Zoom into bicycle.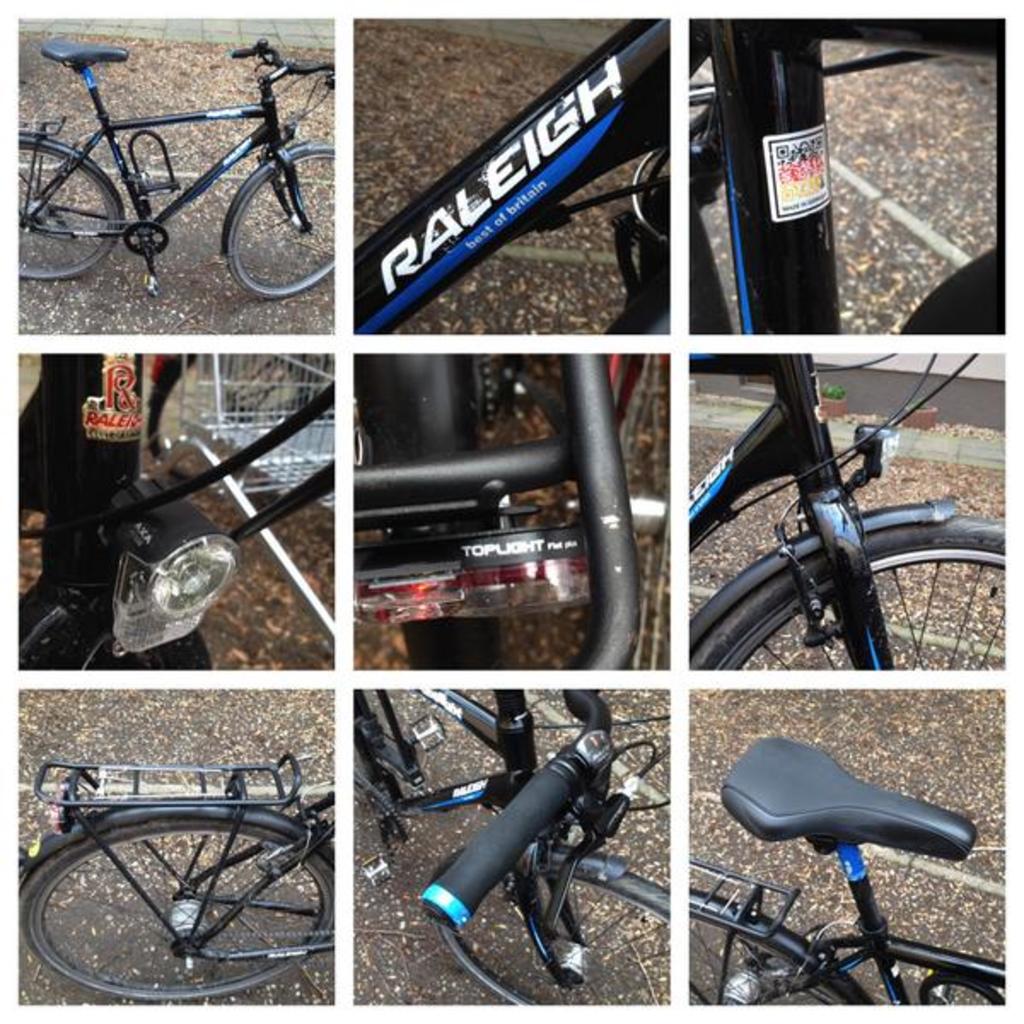
Zoom target: [353, 353, 669, 667].
